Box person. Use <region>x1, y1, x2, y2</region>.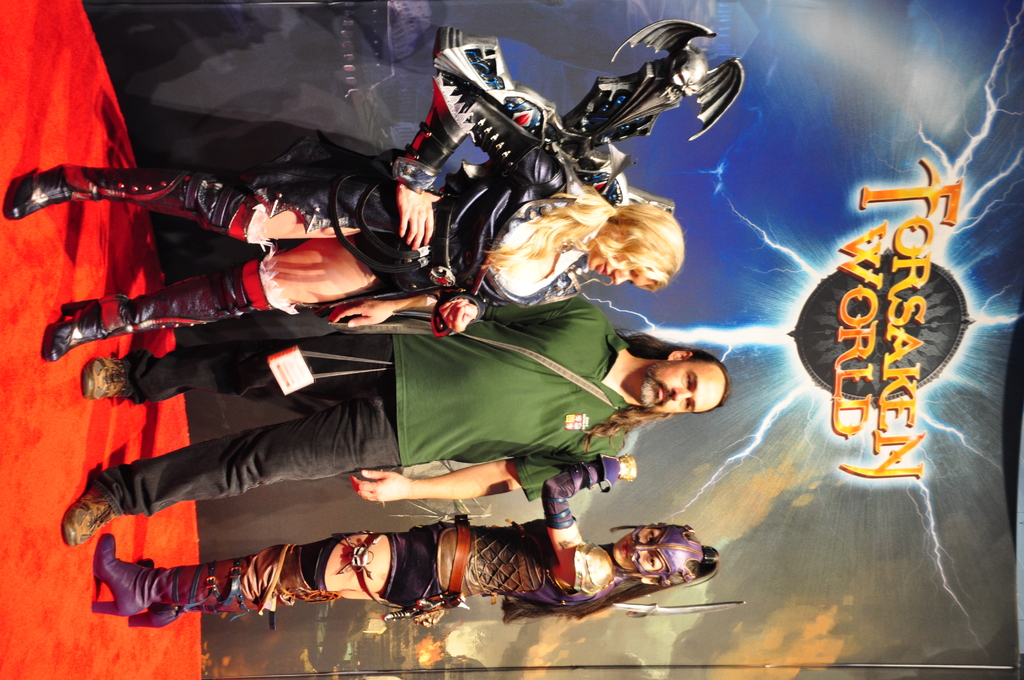
<region>94, 453, 720, 627</region>.
